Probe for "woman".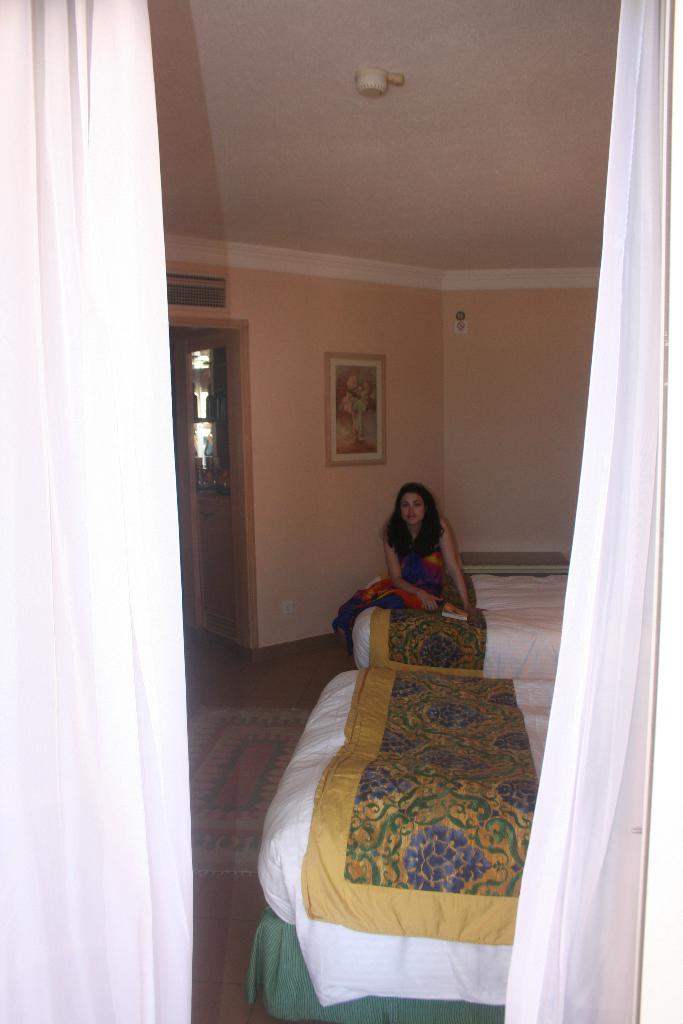
Probe result: bbox=[368, 483, 483, 632].
